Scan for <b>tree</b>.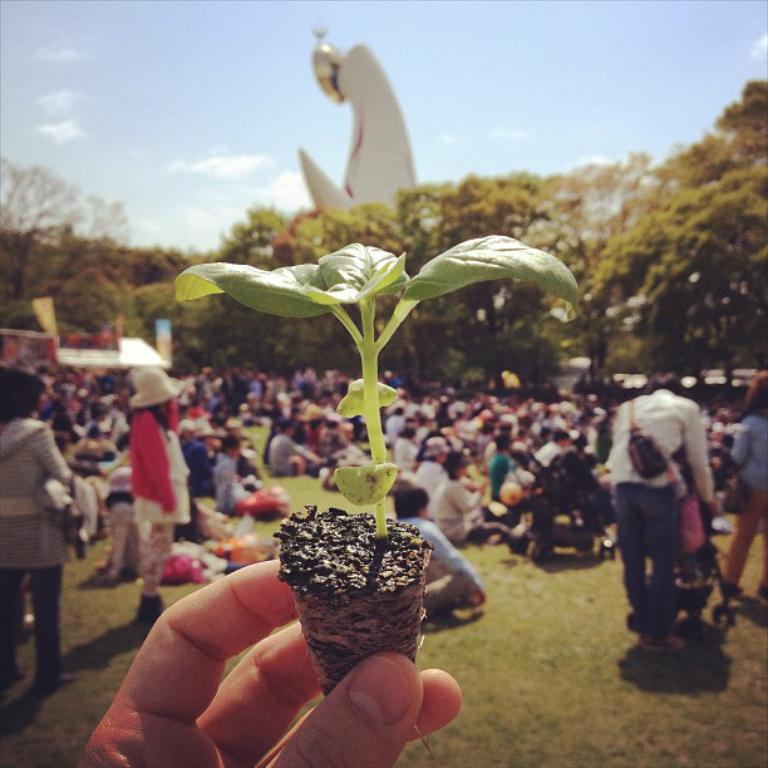
Scan result: [x1=587, y1=88, x2=763, y2=355].
